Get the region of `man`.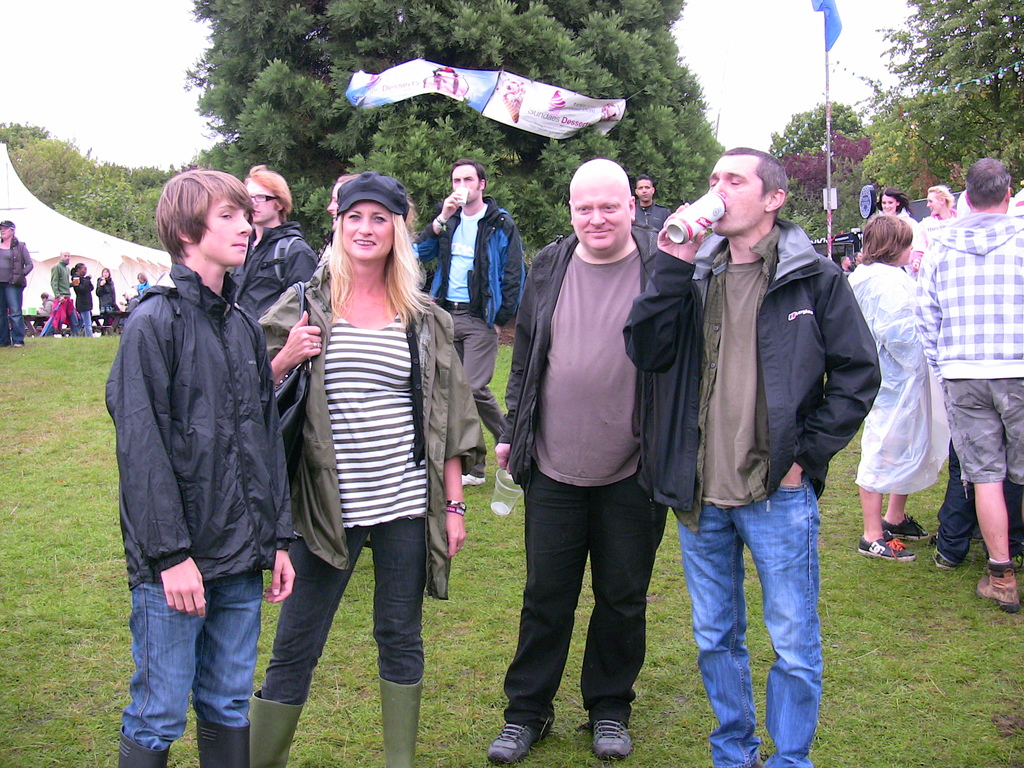
(625,139,887,767).
